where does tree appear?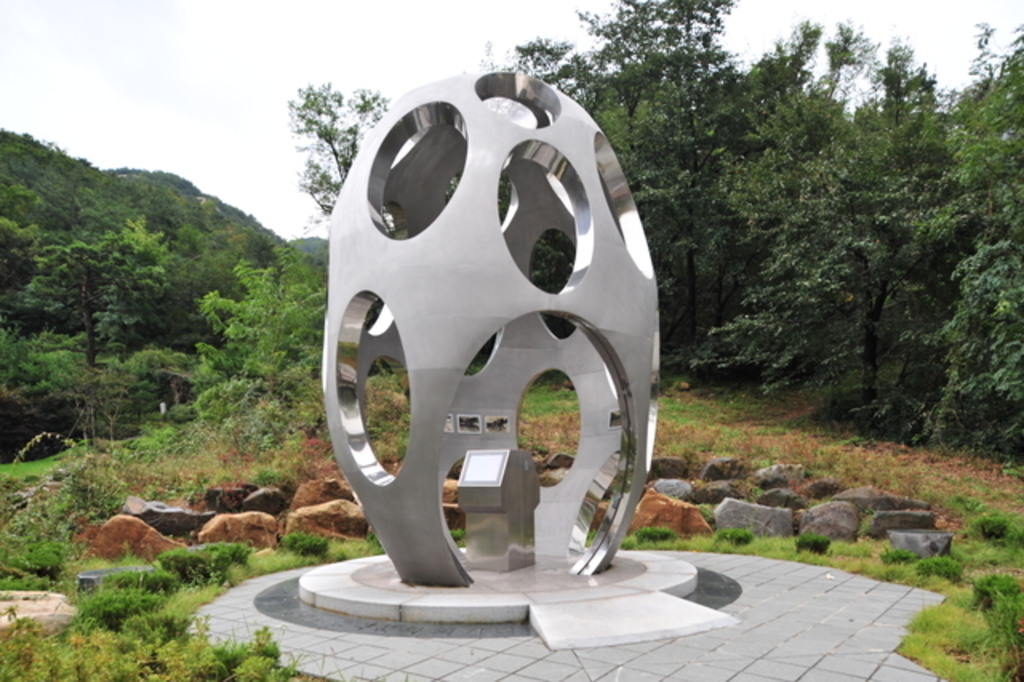
Appears at box(291, 78, 386, 221).
